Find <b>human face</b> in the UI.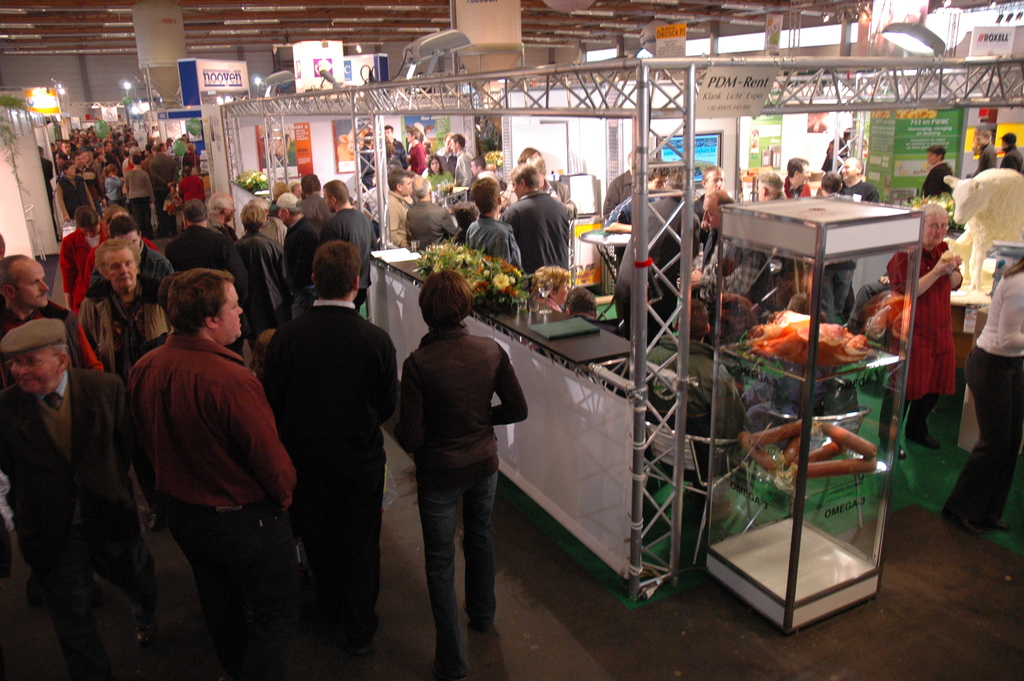
UI element at rect(13, 260, 54, 306).
